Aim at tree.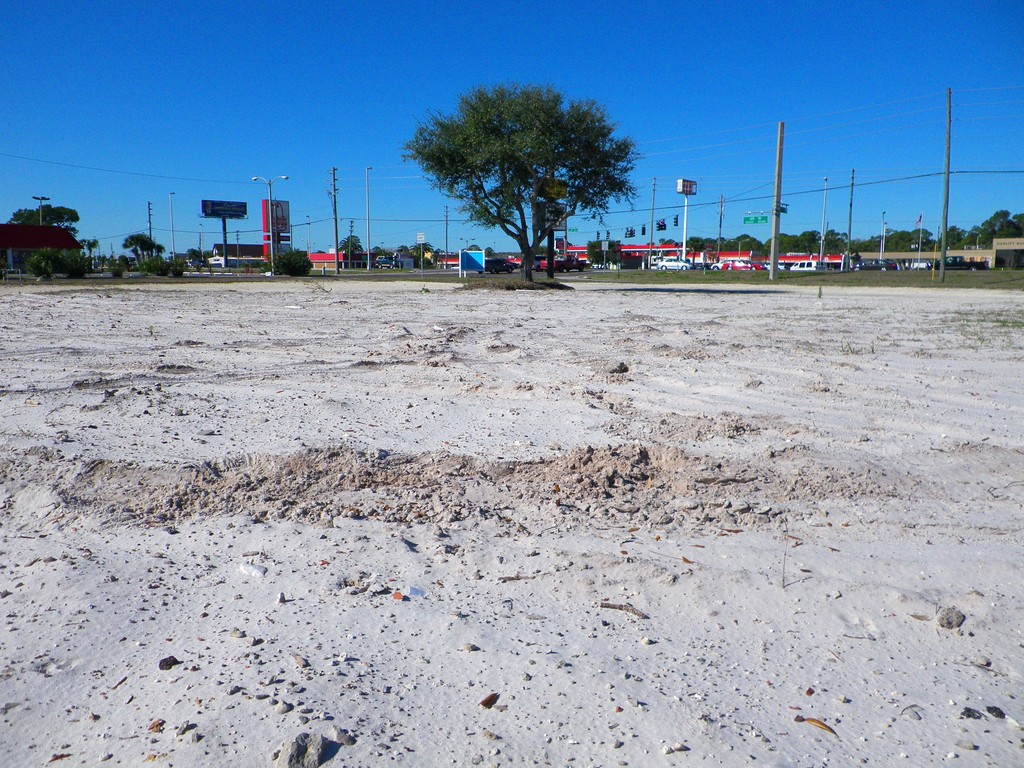
Aimed at 584 236 624 266.
